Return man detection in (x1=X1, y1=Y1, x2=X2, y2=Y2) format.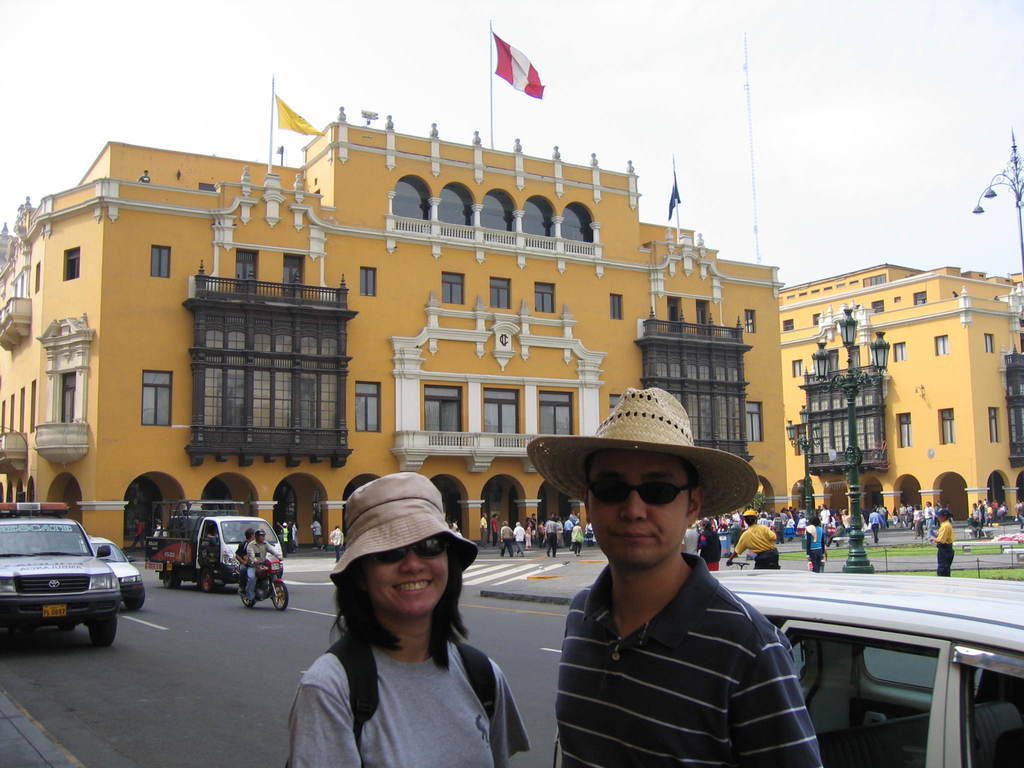
(x1=247, y1=528, x2=281, y2=607).
